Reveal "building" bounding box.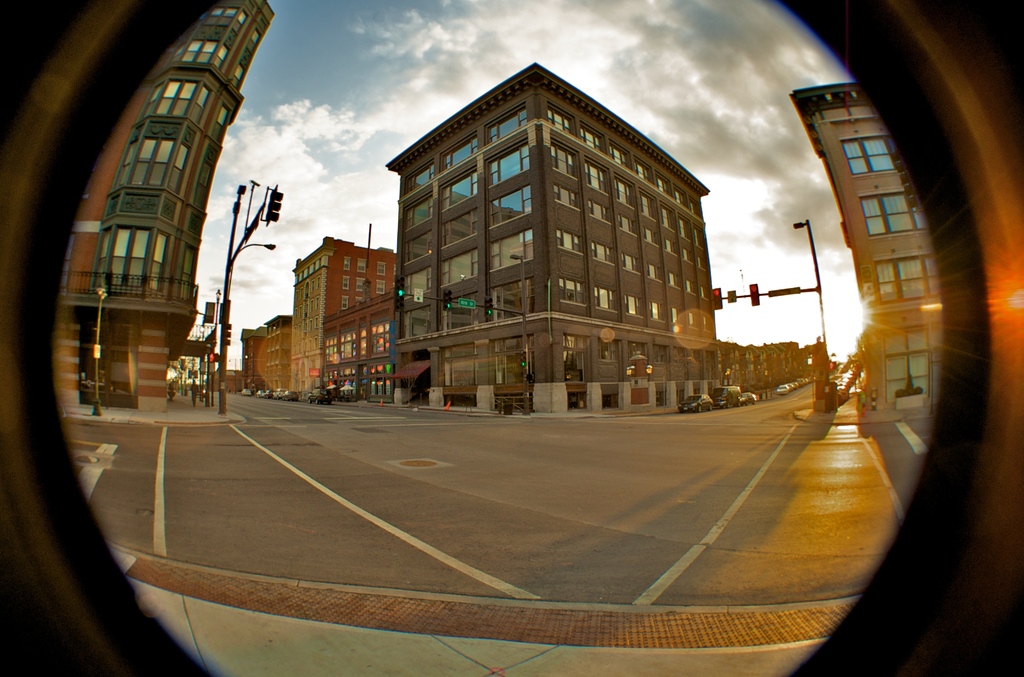
Revealed: [x1=792, y1=86, x2=945, y2=418].
